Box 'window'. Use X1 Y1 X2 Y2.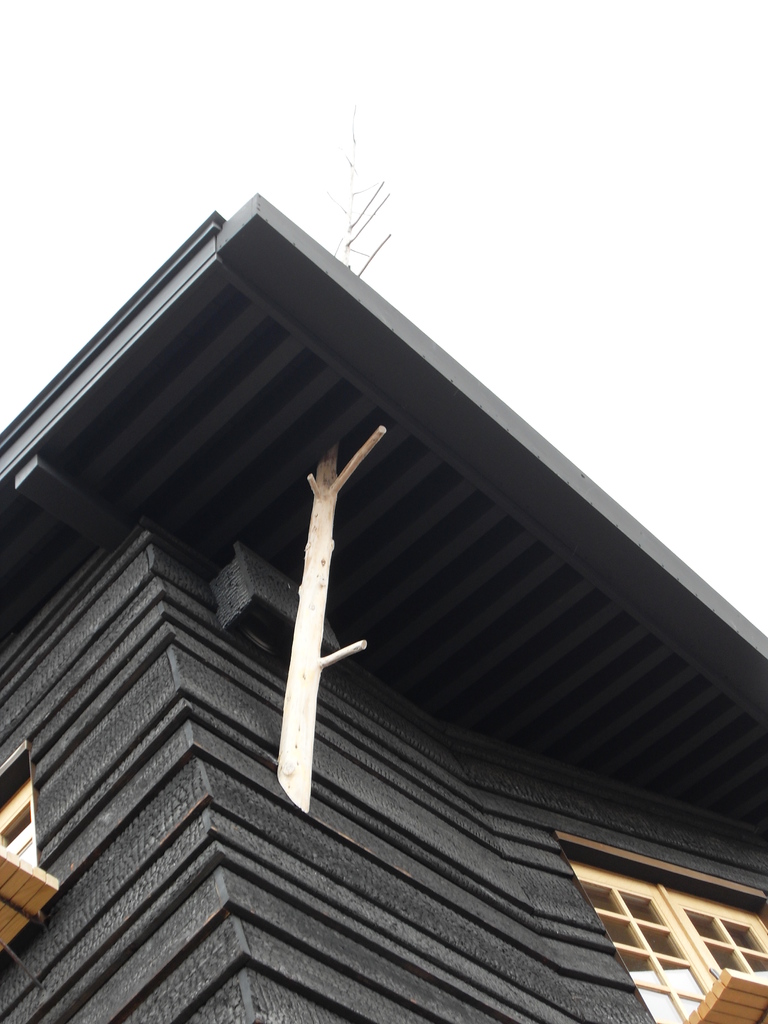
566 831 755 994.
